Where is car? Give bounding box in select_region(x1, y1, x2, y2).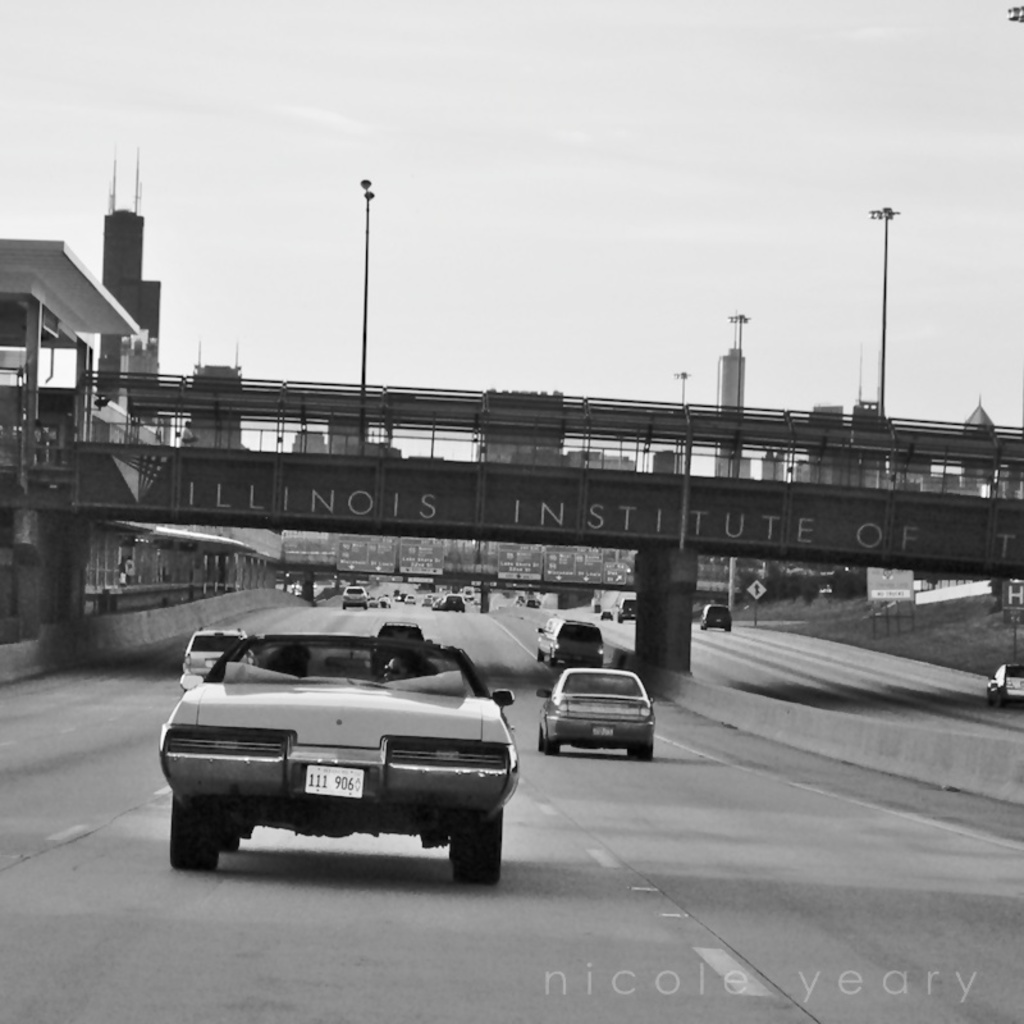
select_region(701, 604, 732, 631).
